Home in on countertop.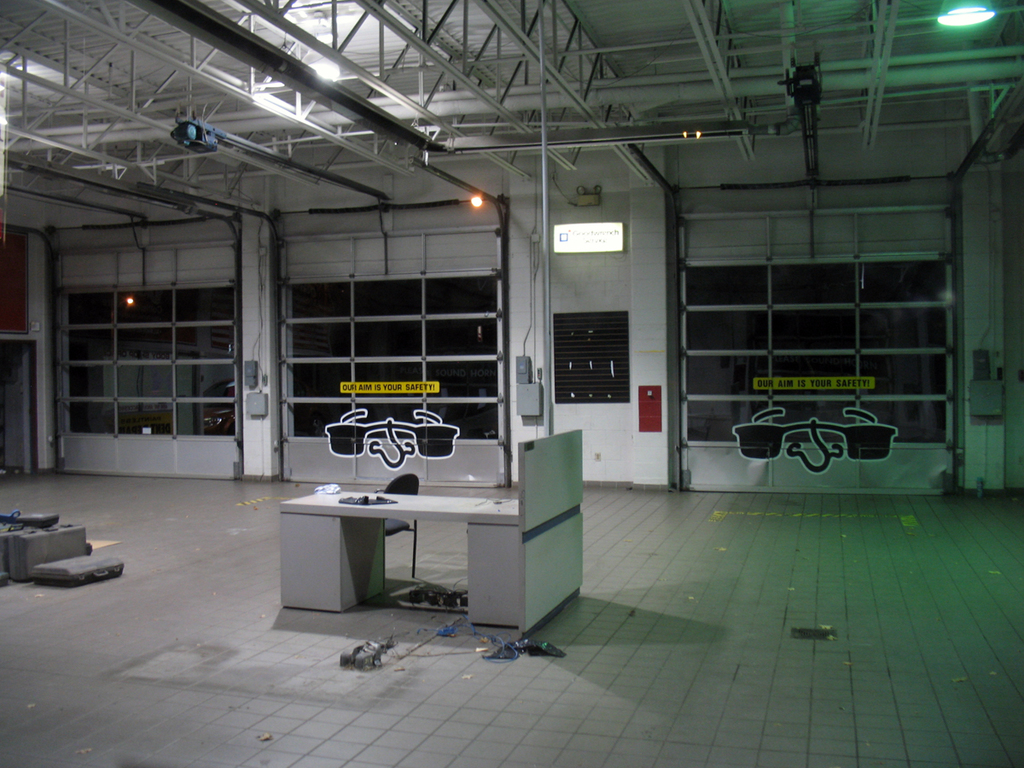
Homed in at region(282, 429, 589, 629).
